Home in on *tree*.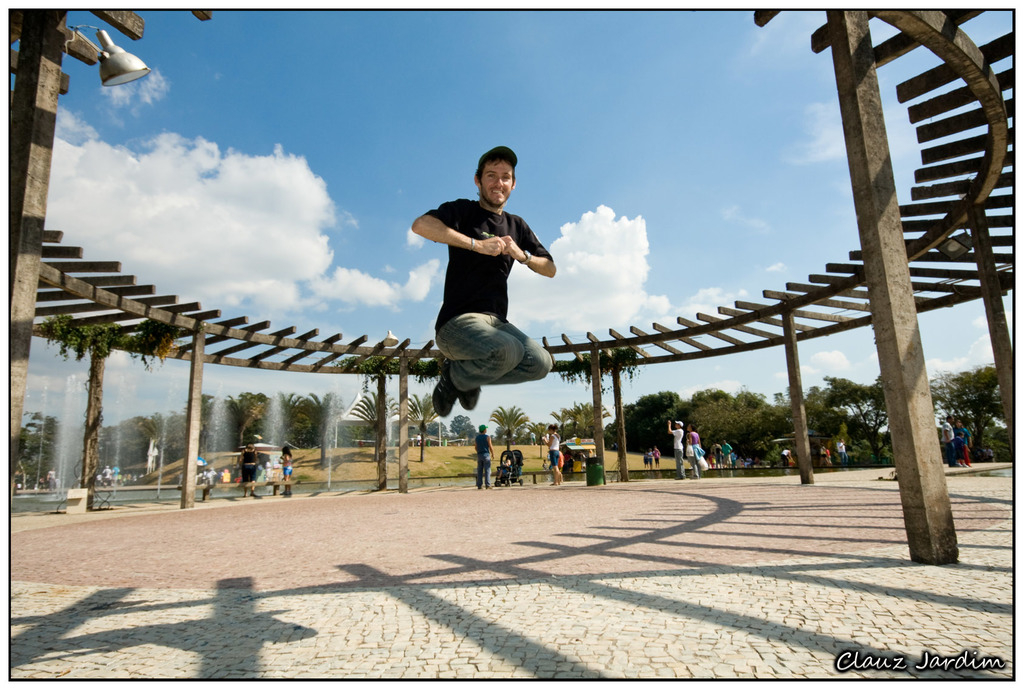
Homed in at (left=525, top=392, right=609, bottom=445).
